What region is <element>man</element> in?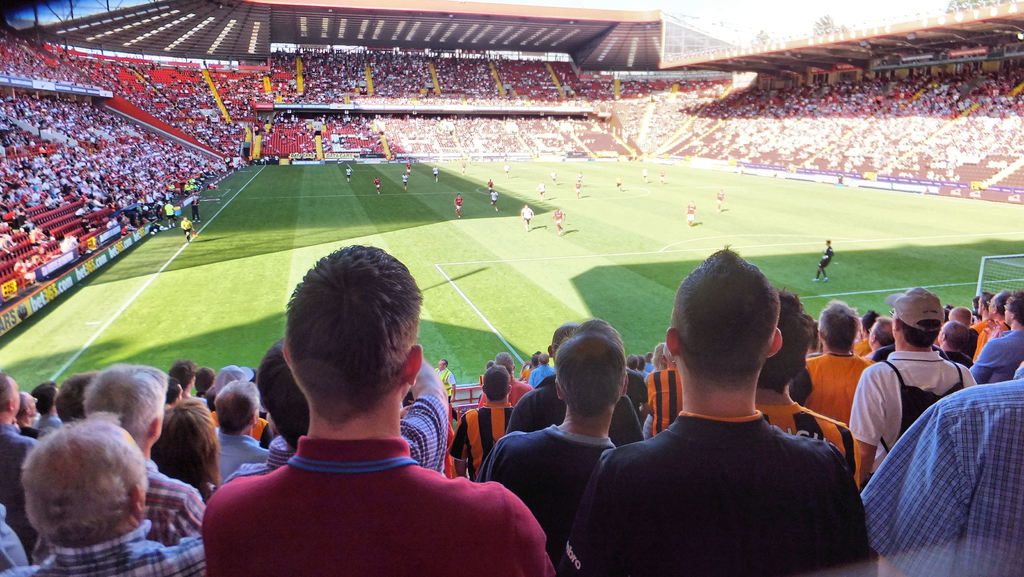
[348,168,352,181].
